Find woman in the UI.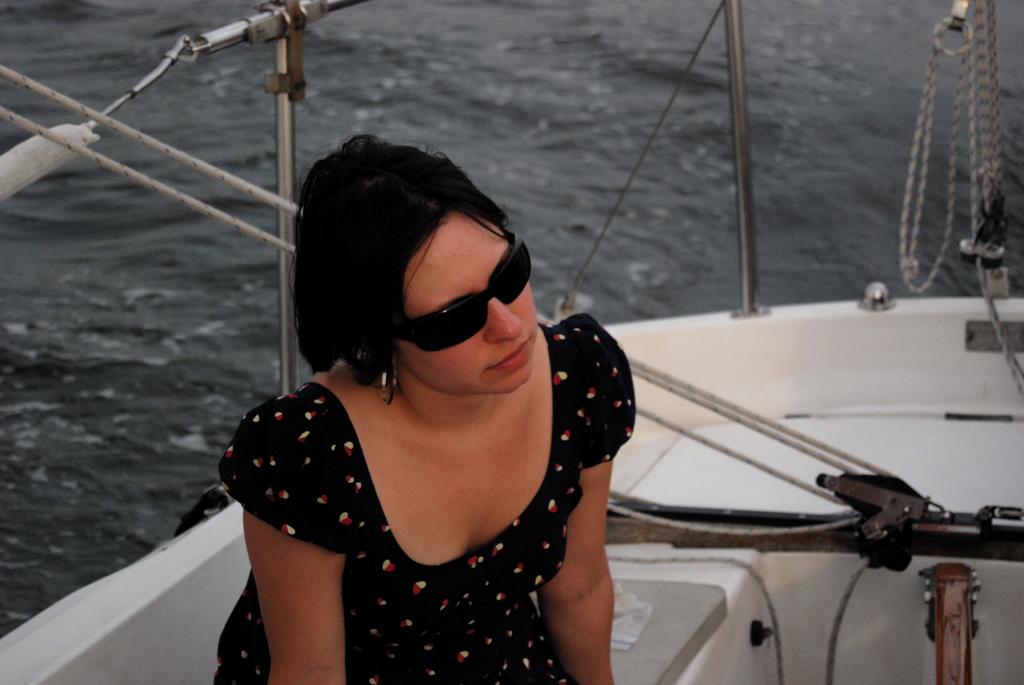
UI element at {"left": 196, "top": 123, "right": 657, "bottom": 684}.
